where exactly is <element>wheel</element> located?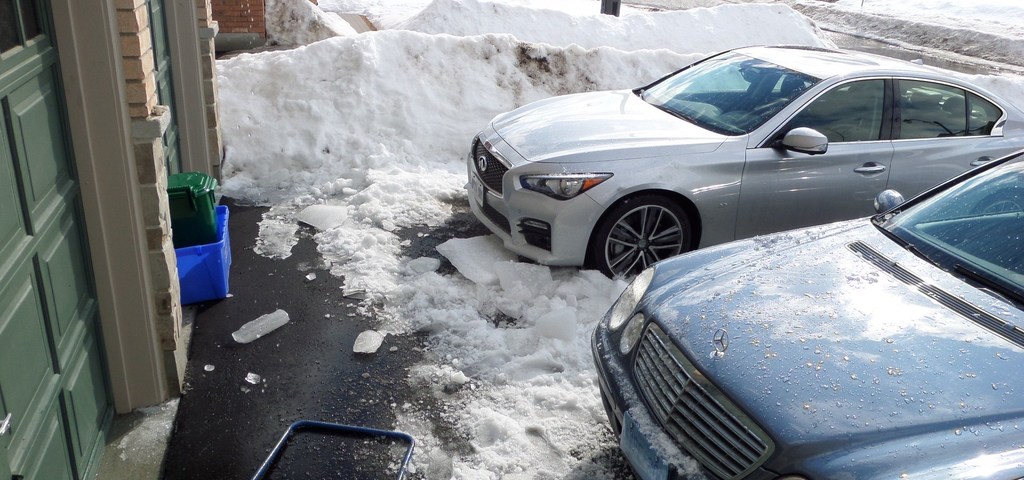
Its bounding box is bbox=[611, 188, 698, 264].
